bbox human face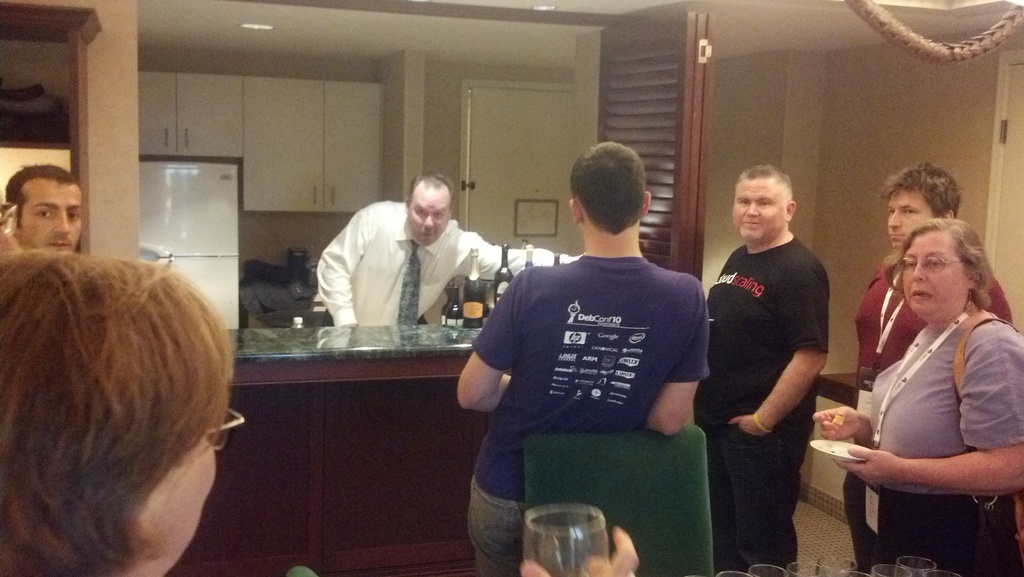
[x1=901, y1=232, x2=968, y2=317]
